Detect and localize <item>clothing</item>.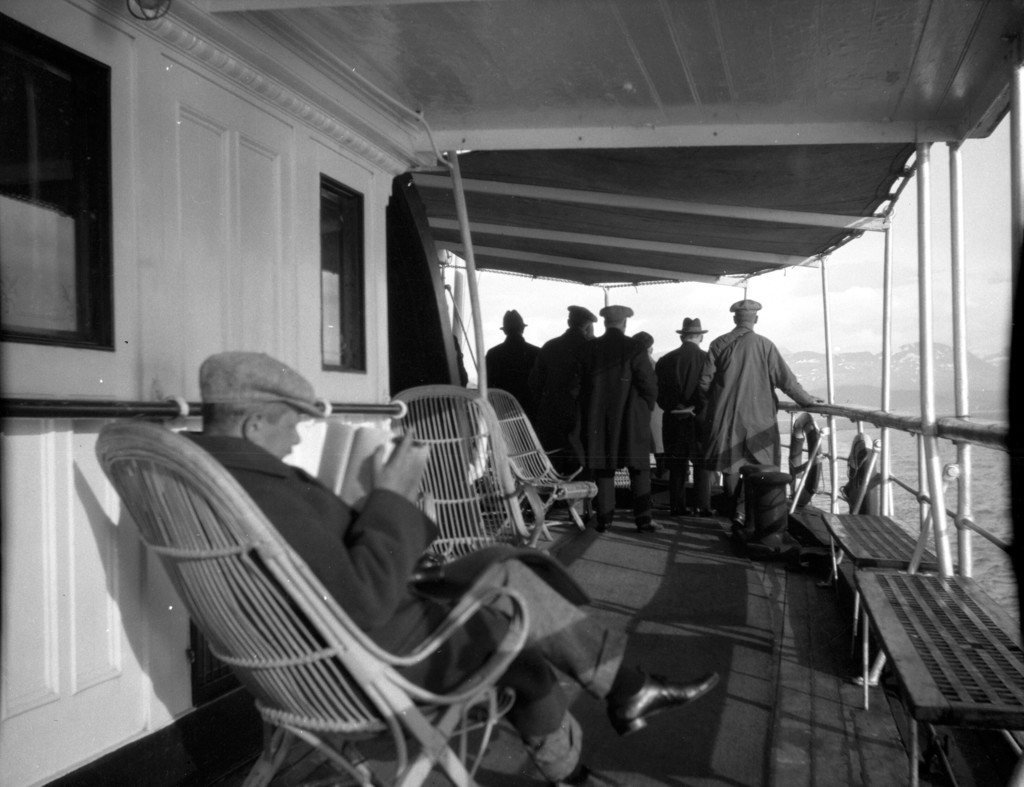
Localized at [582, 327, 655, 521].
